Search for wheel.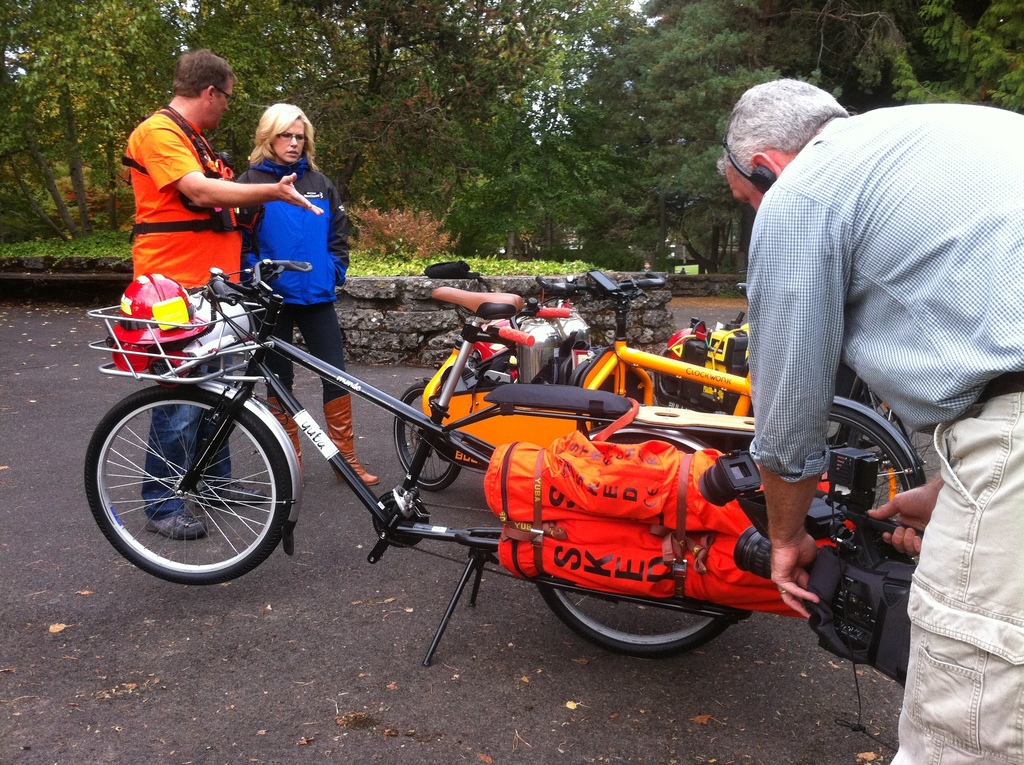
Found at pyautogui.locateOnScreen(822, 408, 919, 525).
